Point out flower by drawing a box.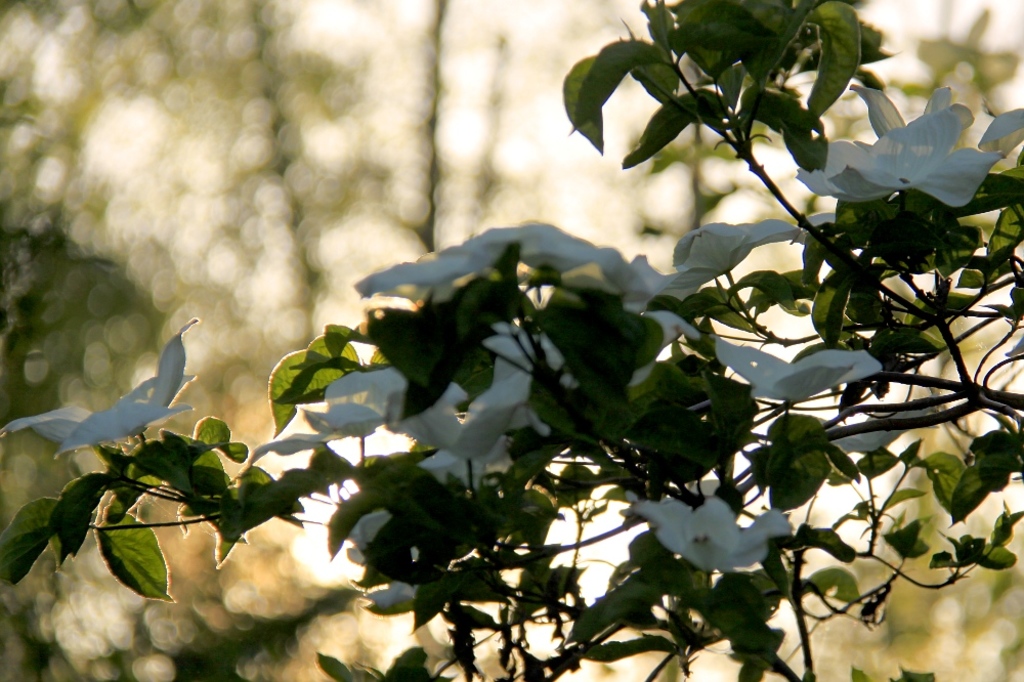
653, 495, 786, 593.
